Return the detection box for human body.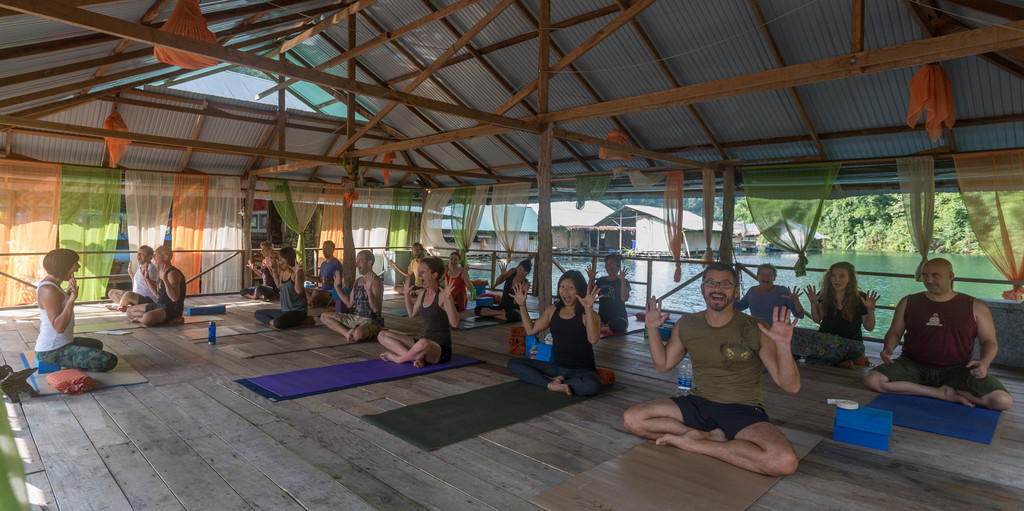
[x1=506, y1=267, x2=605, y2=398].
